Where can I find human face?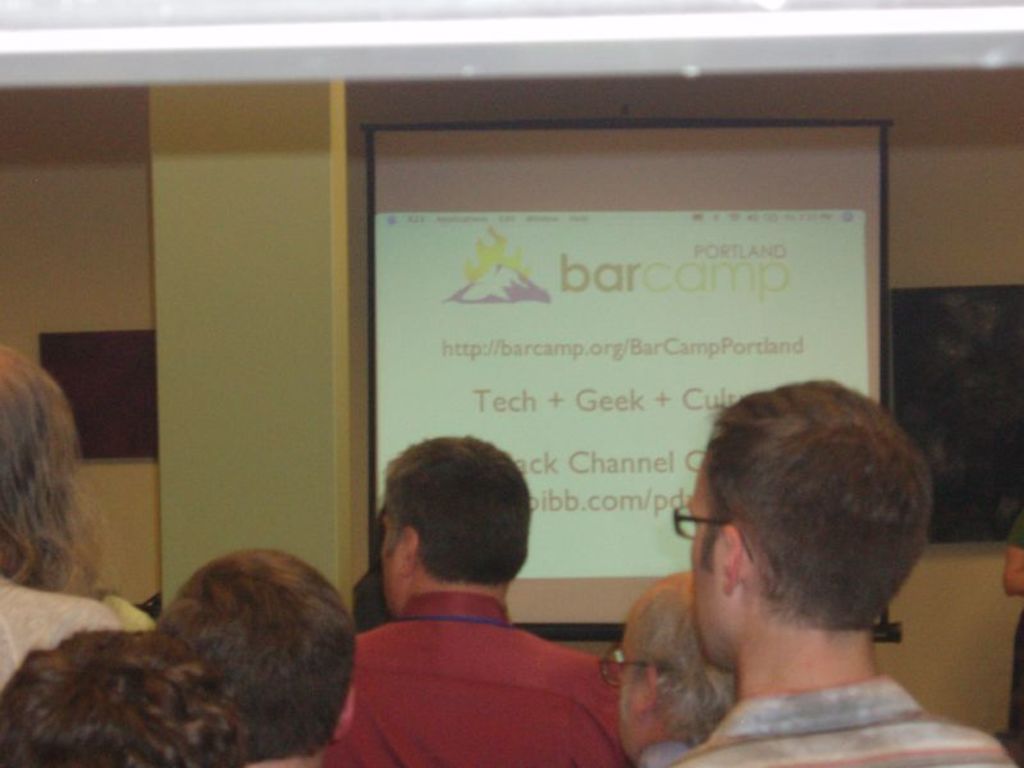
You can find it at [x1=618, y1=631, x2=636, y2=746].
